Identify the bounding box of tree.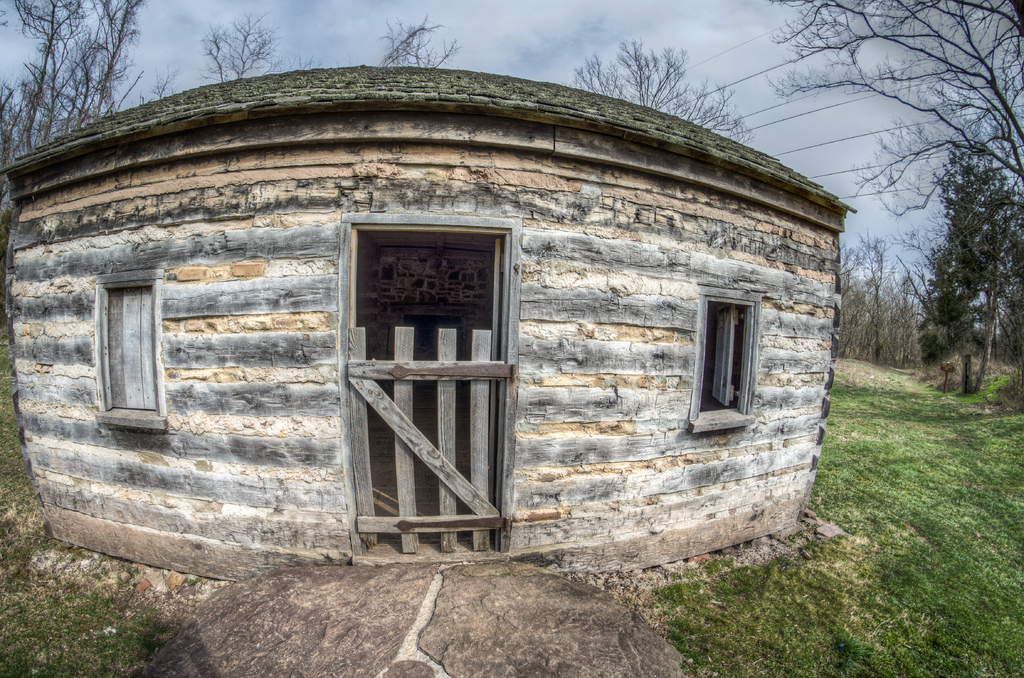
<region>909, 140, 1023, 402</region>.
